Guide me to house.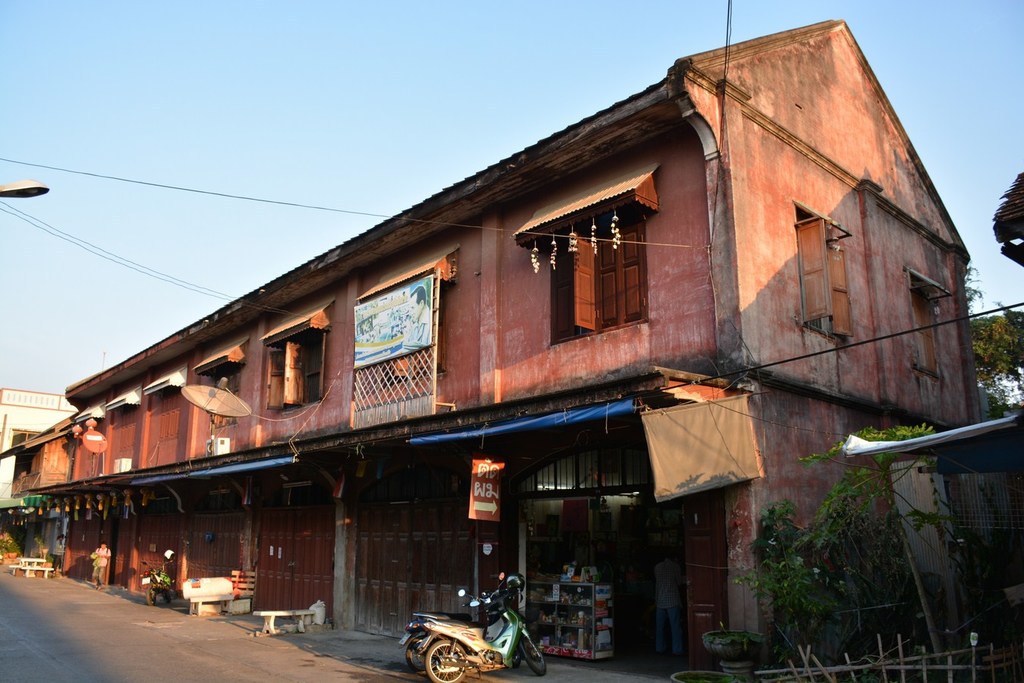
Guidance: 0/386/87/499.
